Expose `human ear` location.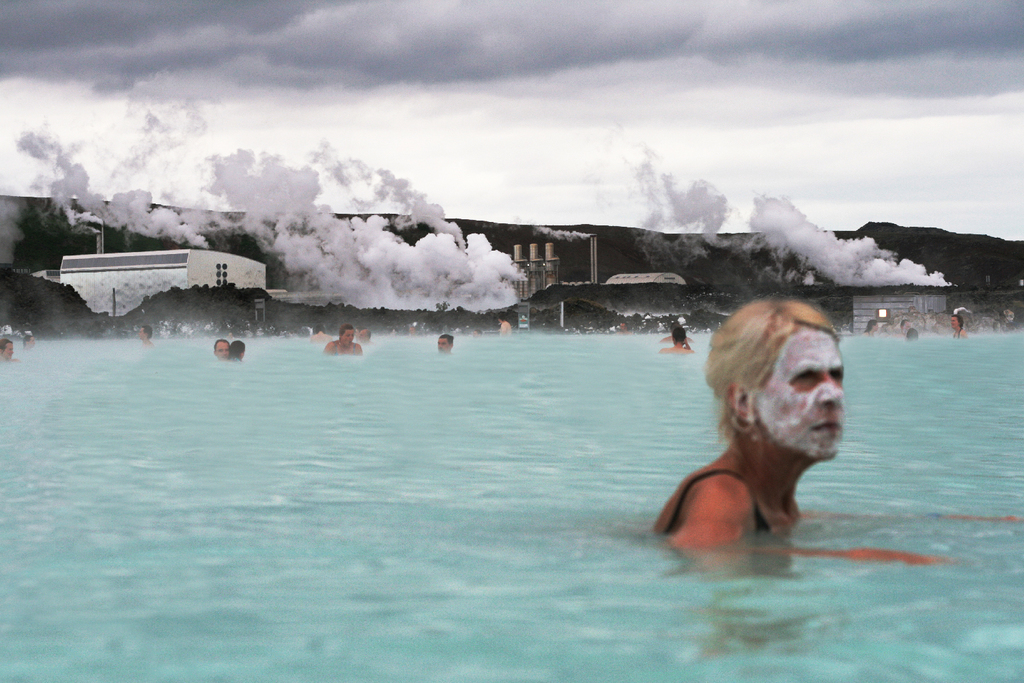
Exposed at l=722, t=383, r=750, b=415.
